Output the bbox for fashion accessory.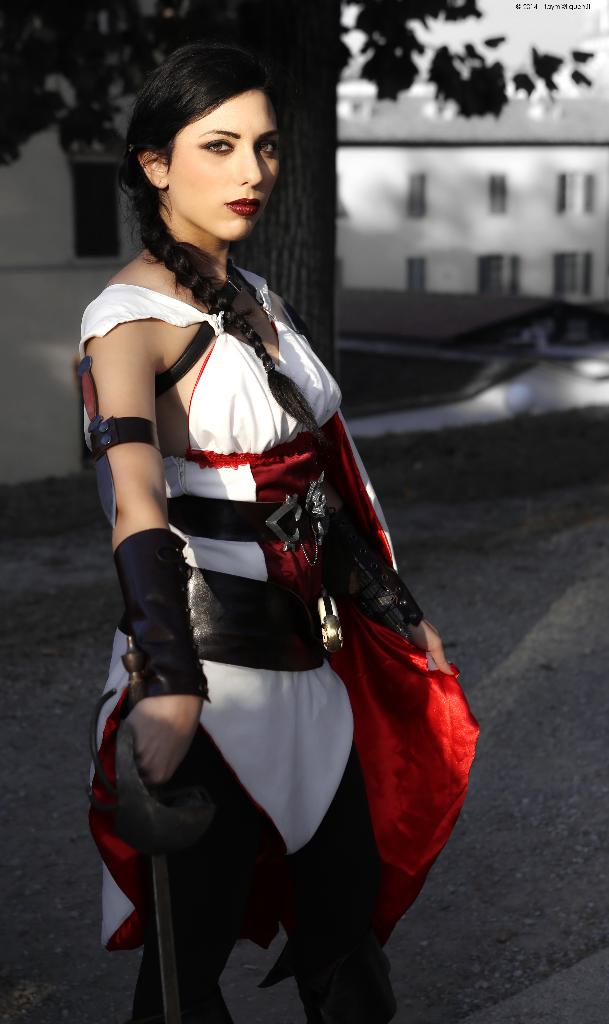
(113,526,213,703).
